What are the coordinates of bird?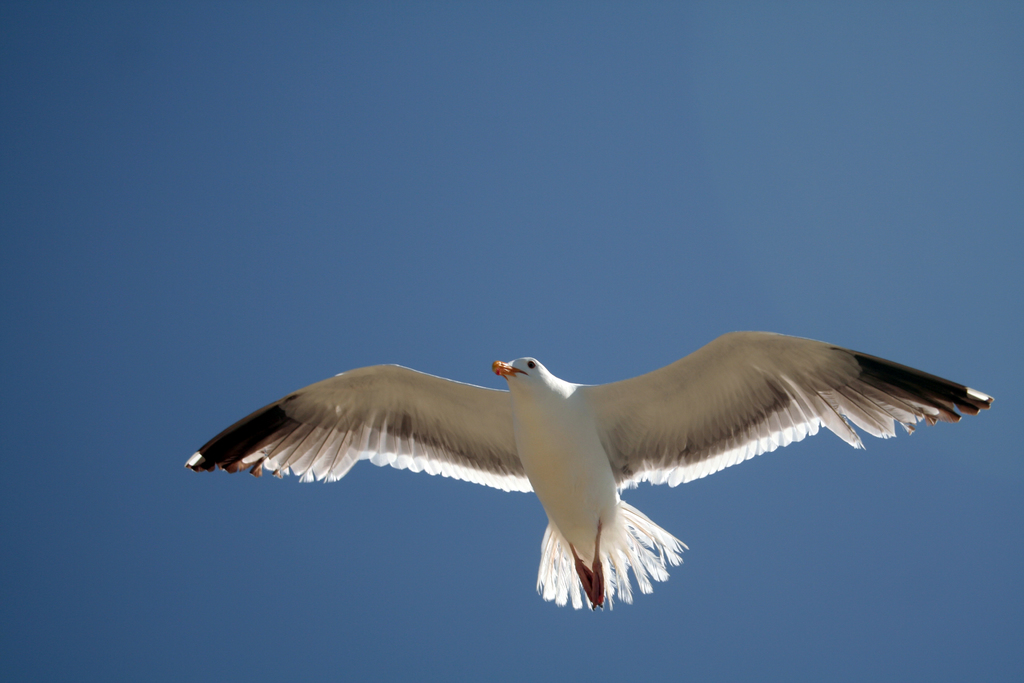
rect(180, 351, 980, 602).
